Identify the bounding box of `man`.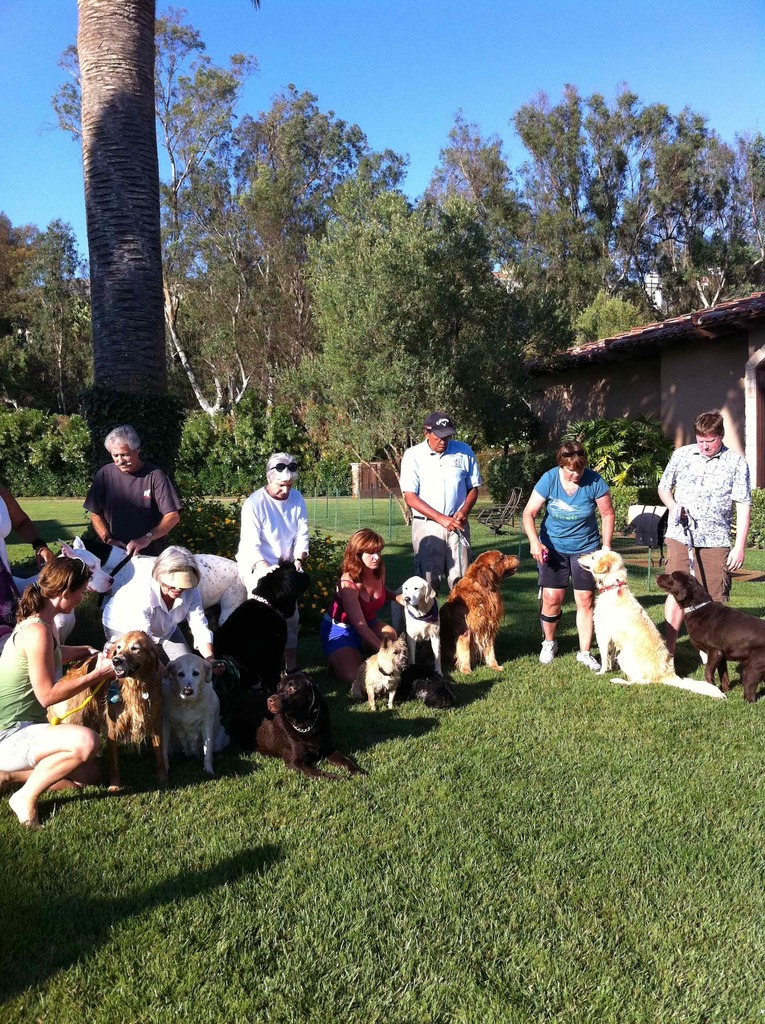
(69, 425, 184, 556).
